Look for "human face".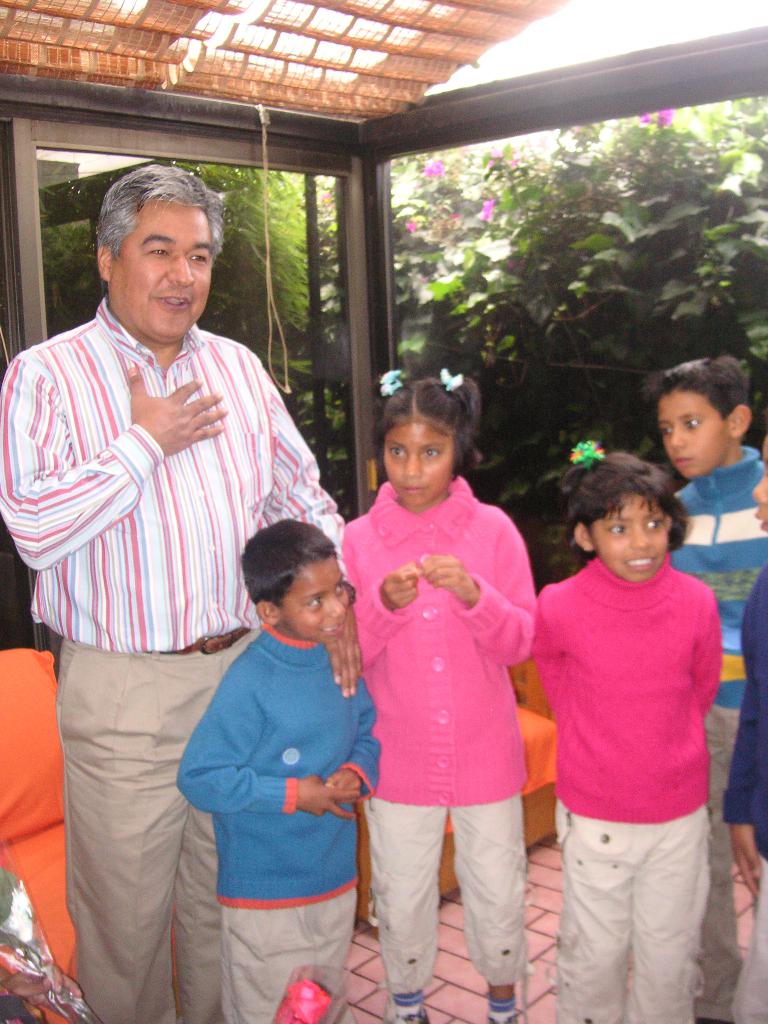
Found: region(112, 200, 215, 342).
